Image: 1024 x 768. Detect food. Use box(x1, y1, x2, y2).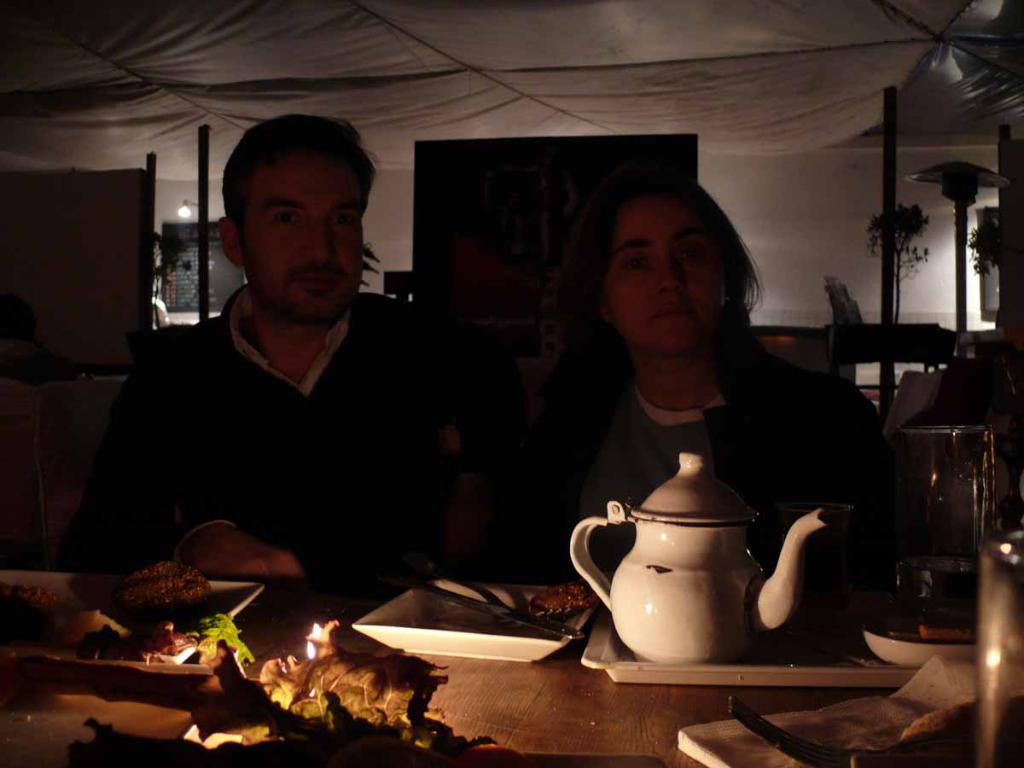
box(0, 580, 202, 666).
